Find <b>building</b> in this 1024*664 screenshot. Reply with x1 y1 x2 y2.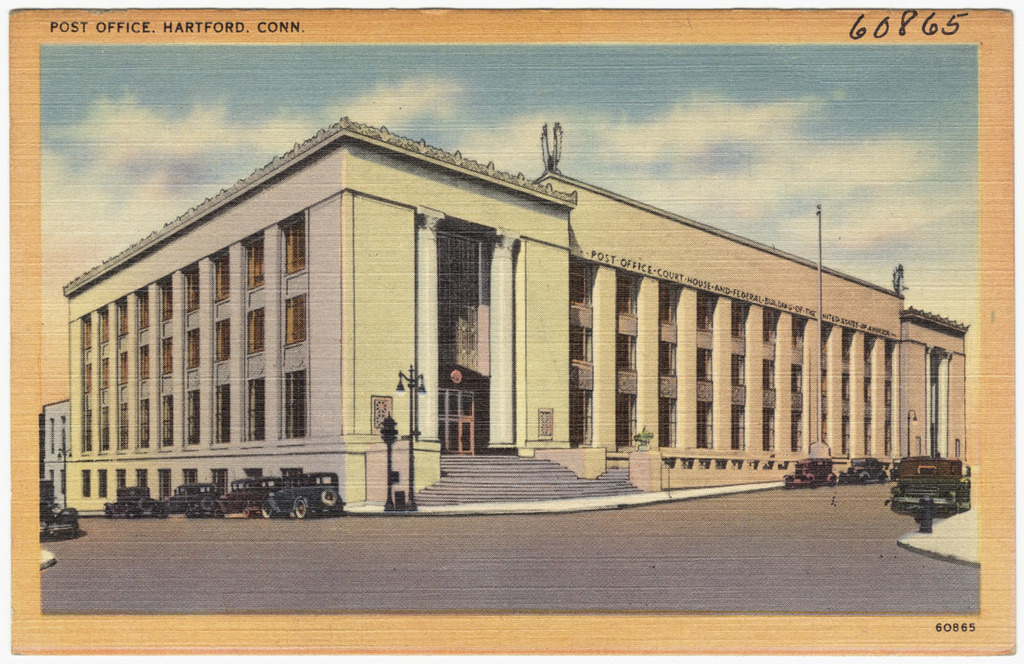
61 118 969 511.
